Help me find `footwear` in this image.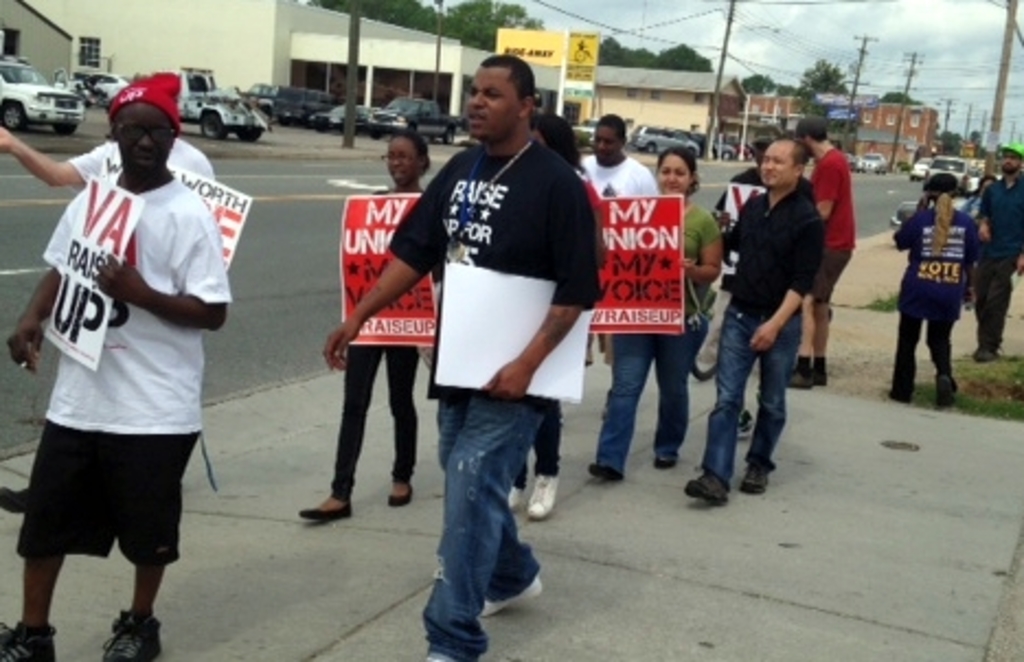
Found it: 930,384,958,412.
